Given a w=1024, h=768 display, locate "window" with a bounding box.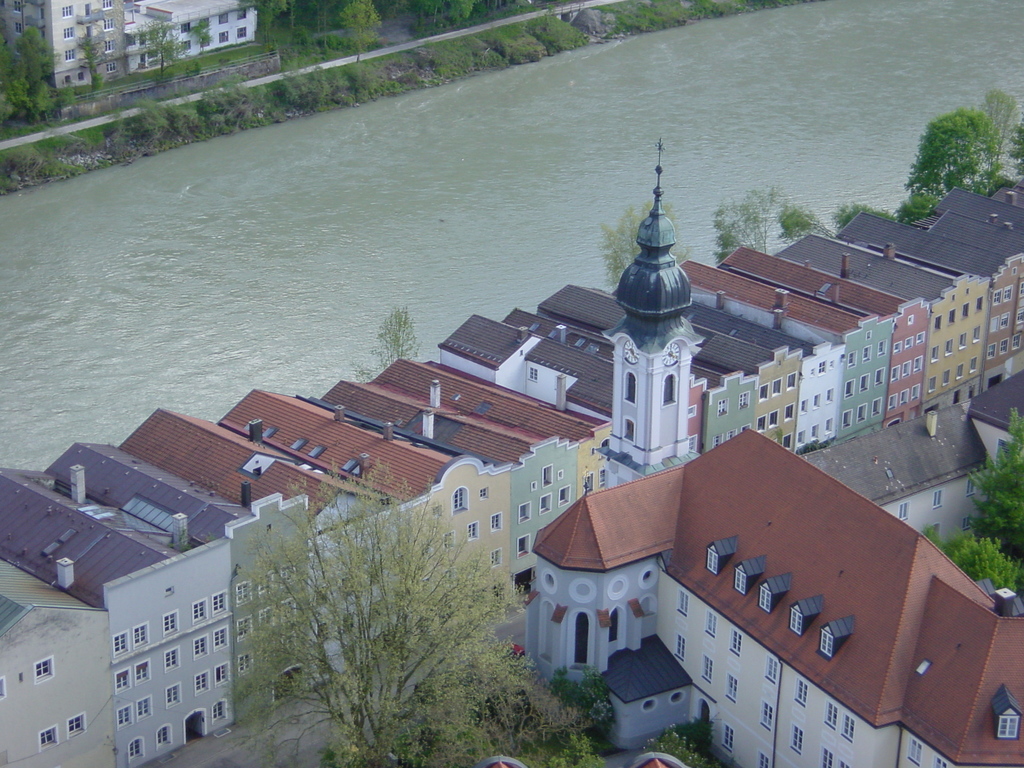
Located: {"left": 902, "top": 390, "right": 916, "bottom": 405}.
